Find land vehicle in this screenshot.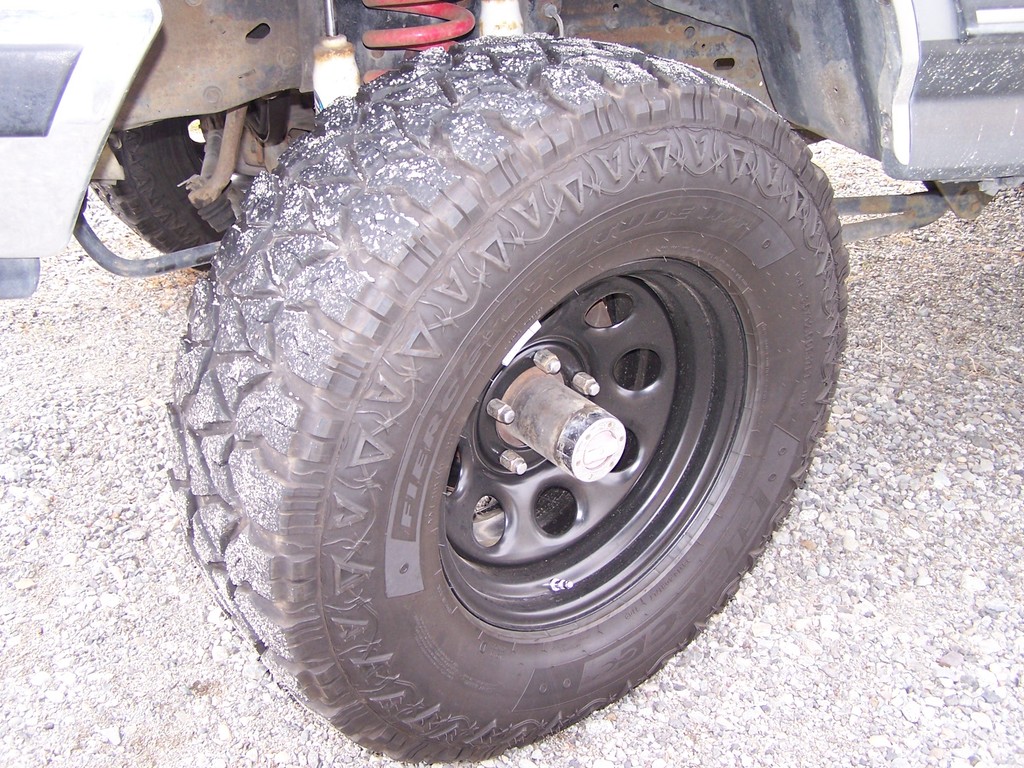
The bounding box for land vehicle is [0,0,1023,767].
